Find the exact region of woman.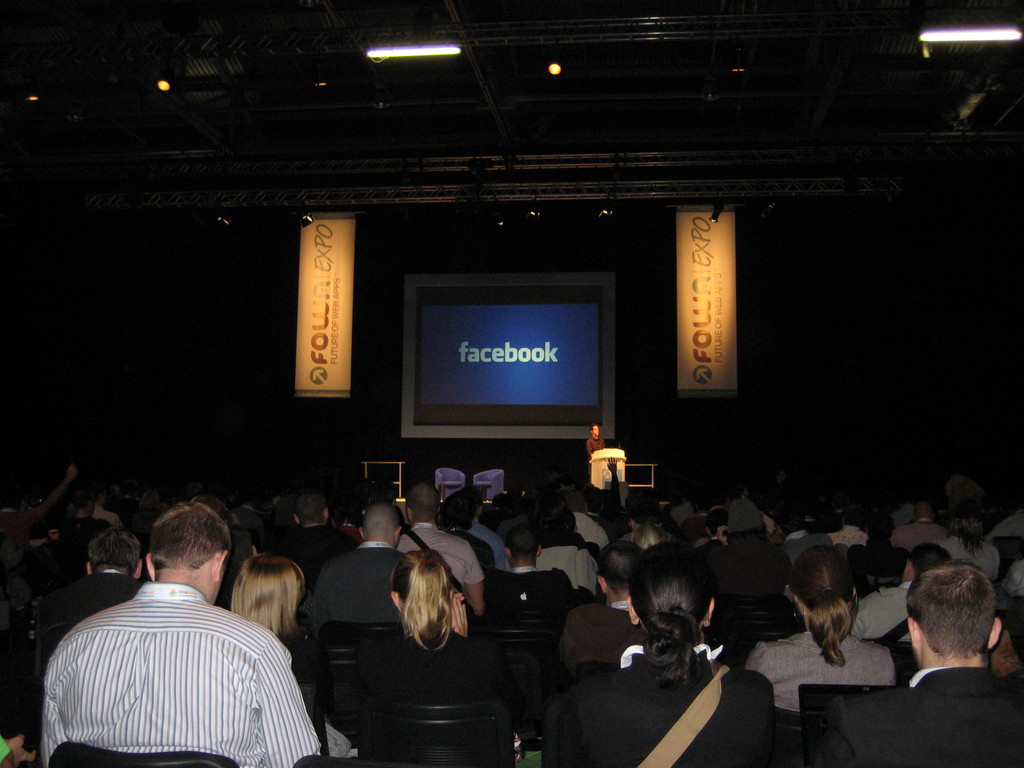
Exact region: 744:543:895:712.
